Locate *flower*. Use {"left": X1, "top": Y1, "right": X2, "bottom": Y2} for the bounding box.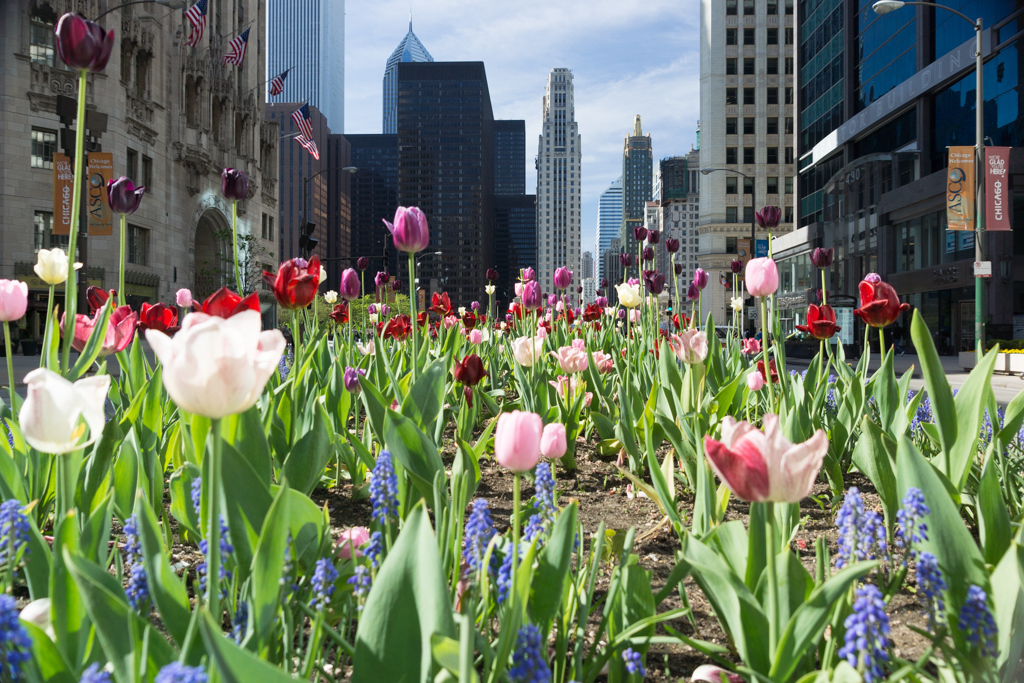
{"left": 88, "top": 284, "right": 145, "bottom": 344}.
